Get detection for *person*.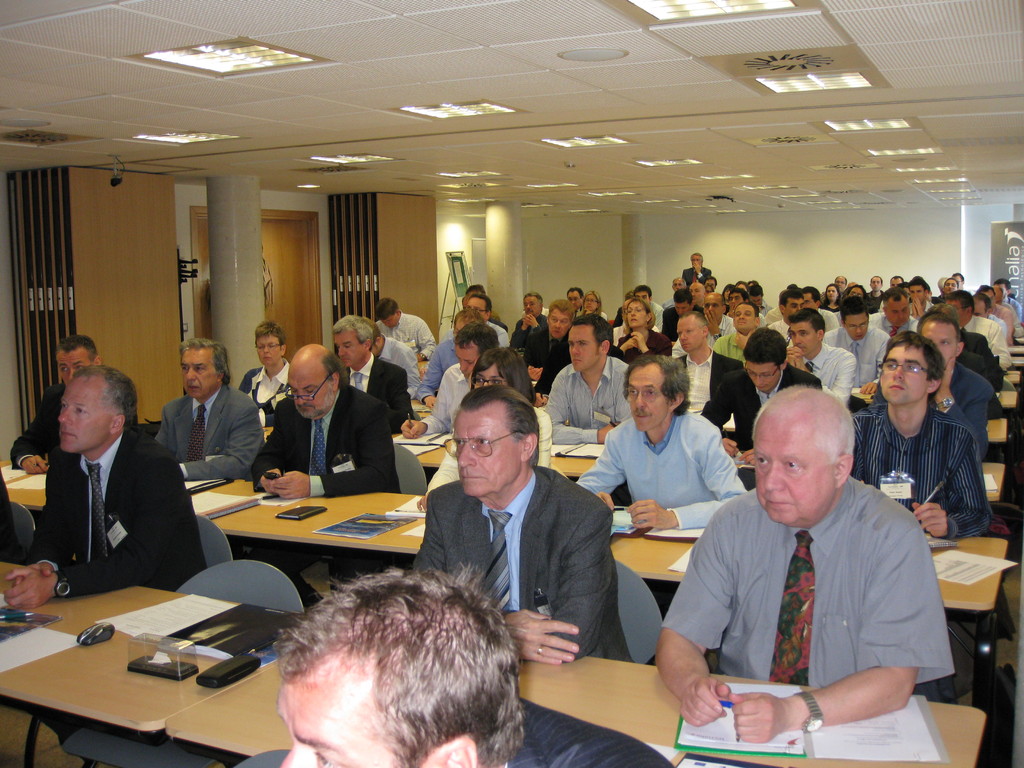
Detection: box(413, 337, 554, 508).
